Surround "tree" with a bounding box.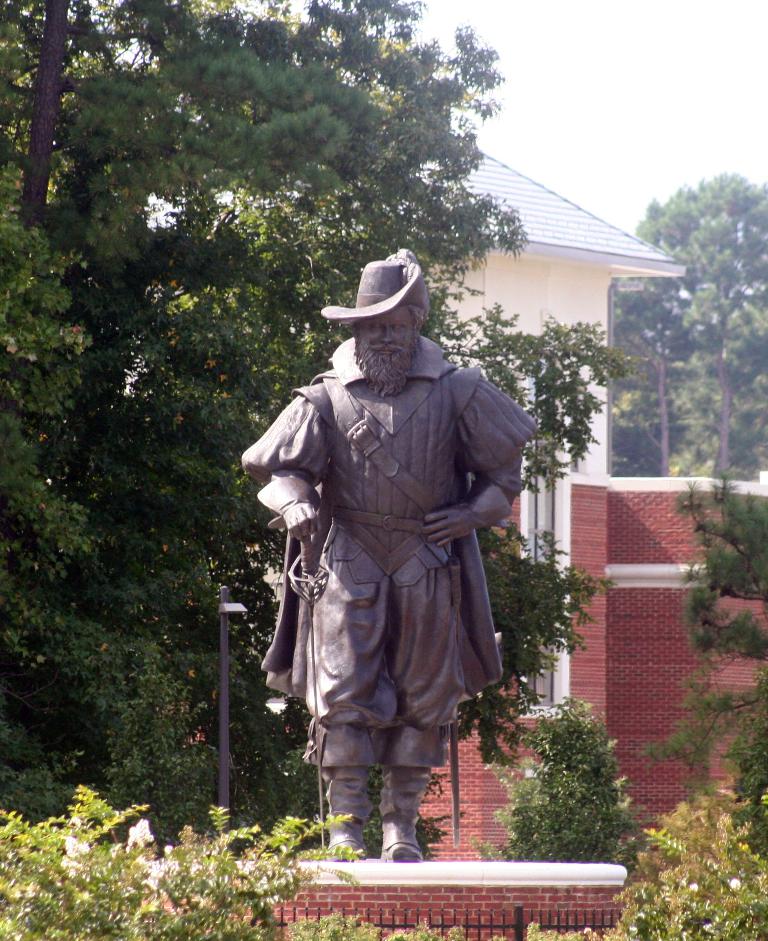
{"x1": 0, "y1": 0, "x2": 224, "y2": 829}.
